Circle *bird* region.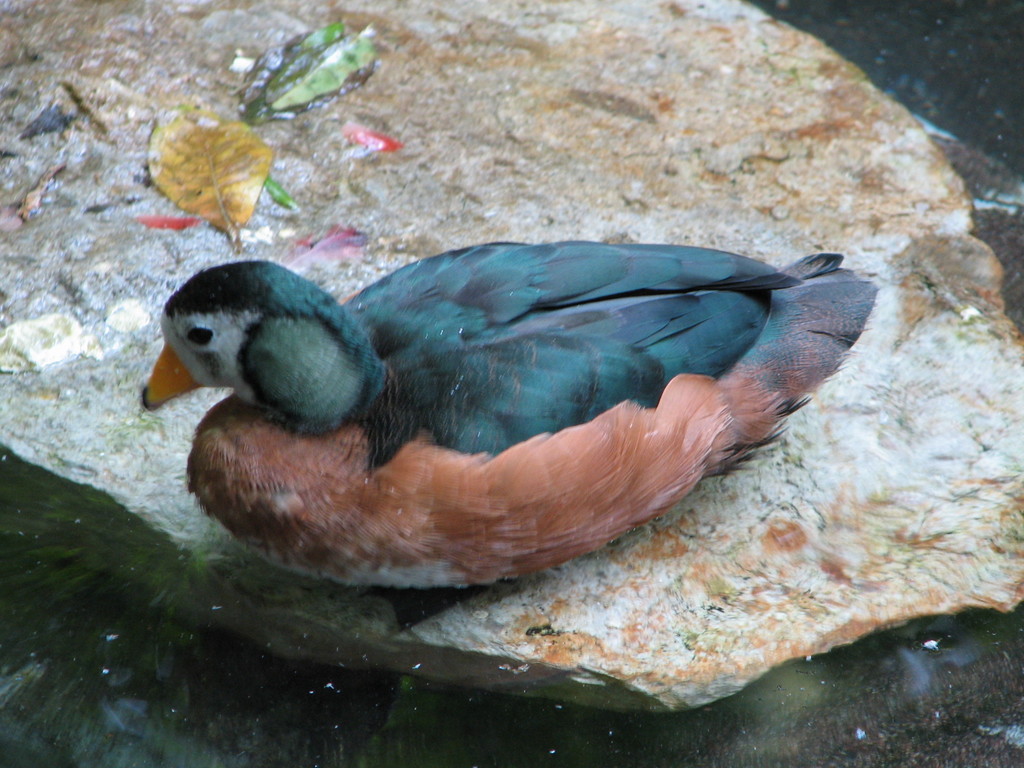
Region: x1=132 y1=237 x2=884 y2=644.
